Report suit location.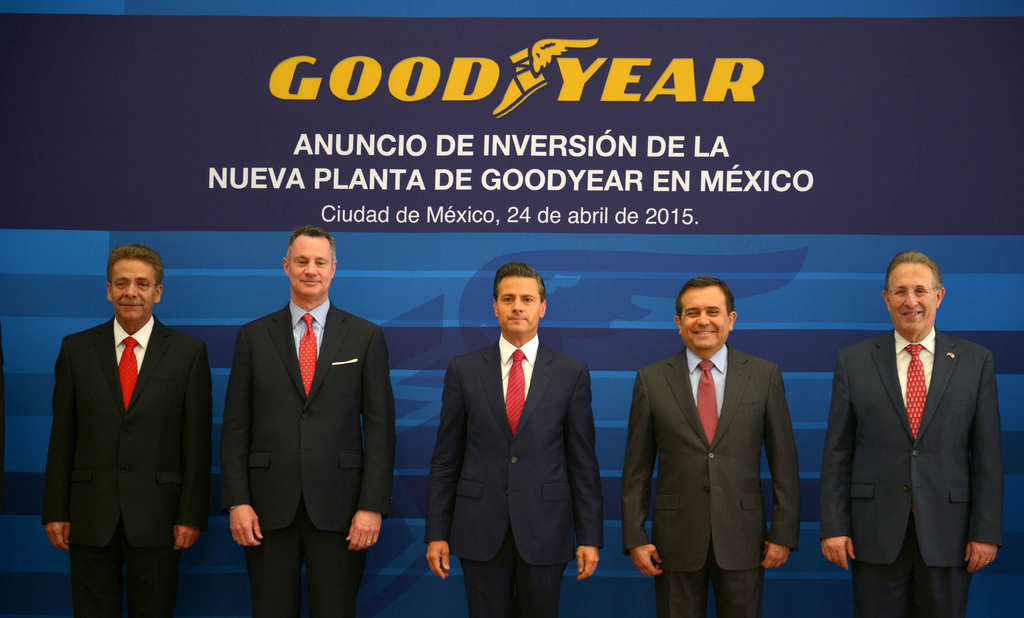
Report: bbox=(220, 304, 400, 617).
